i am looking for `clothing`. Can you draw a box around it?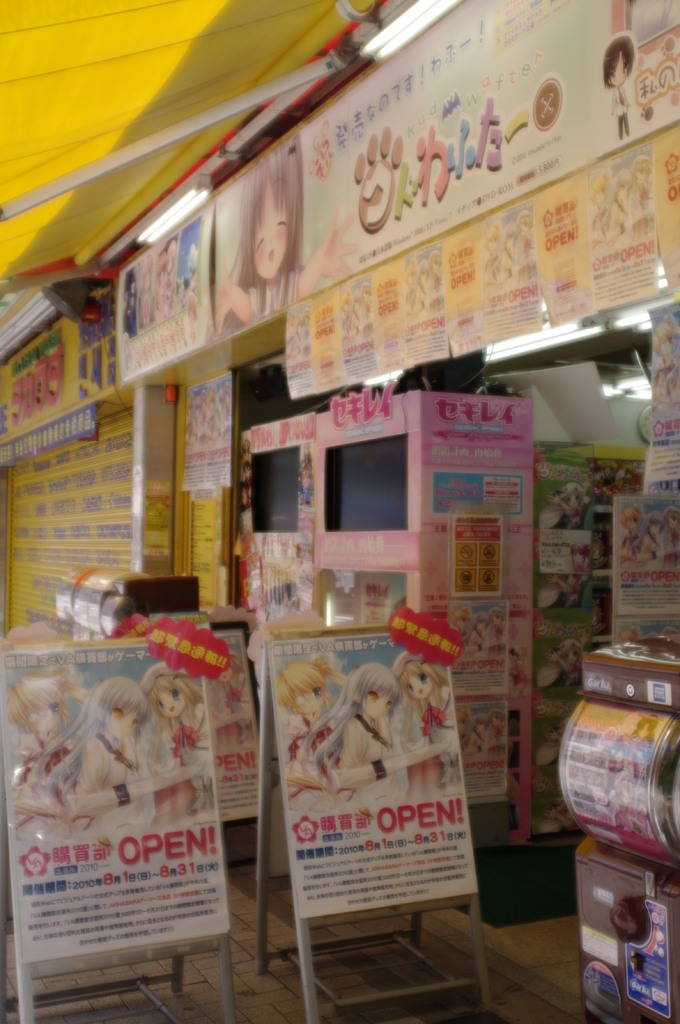
Sure, the bounding box is select_region(342, 313, 345, 331).
